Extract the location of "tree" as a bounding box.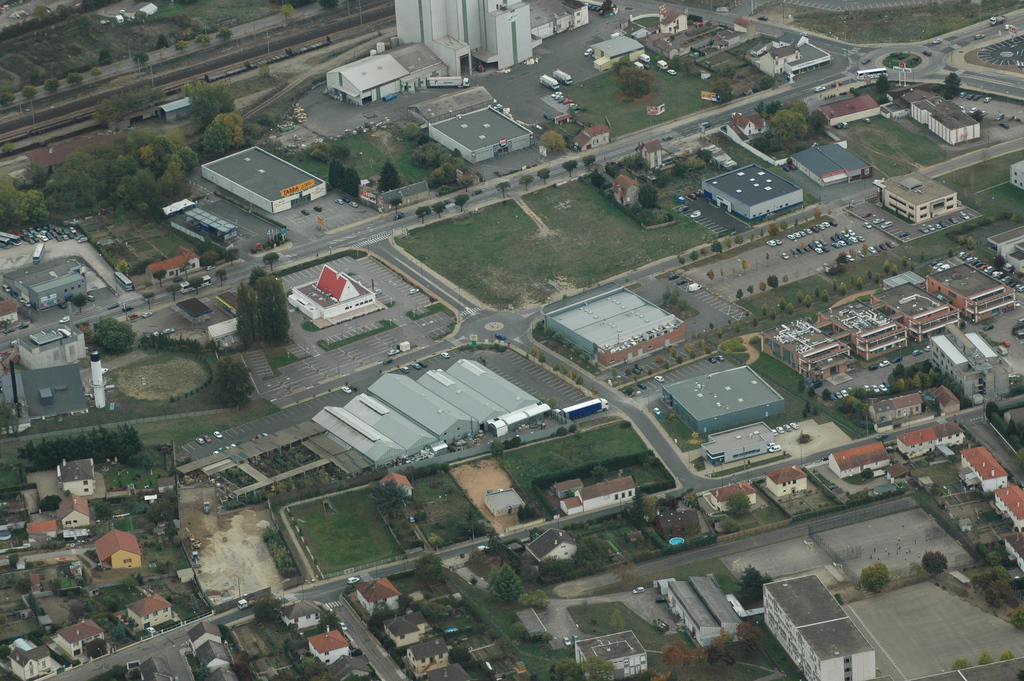
{"x1": 372, "y1": 155, "x2": 408, "y2": 195}.
